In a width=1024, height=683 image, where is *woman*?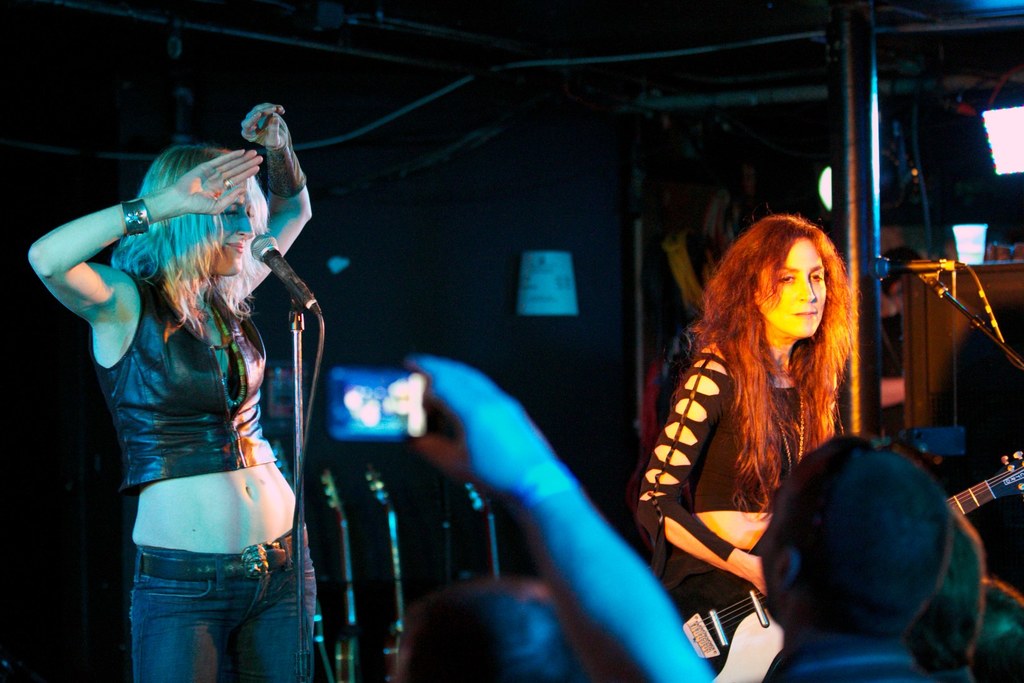
locate(632, 213, 856, 682).
